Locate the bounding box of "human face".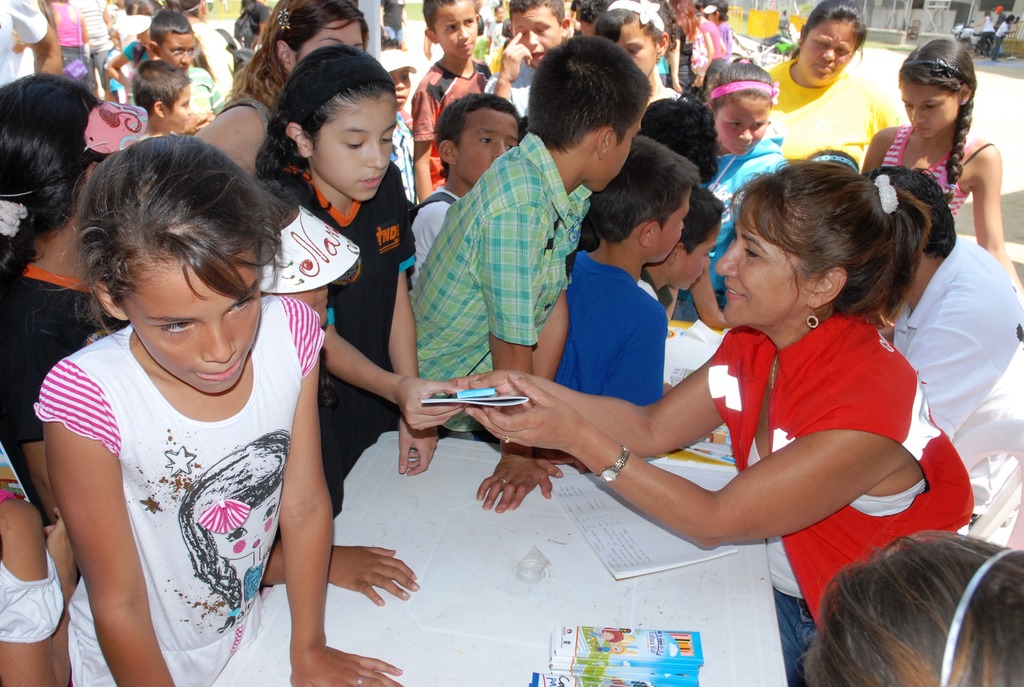
Bounding box: 579:99:641:196.
